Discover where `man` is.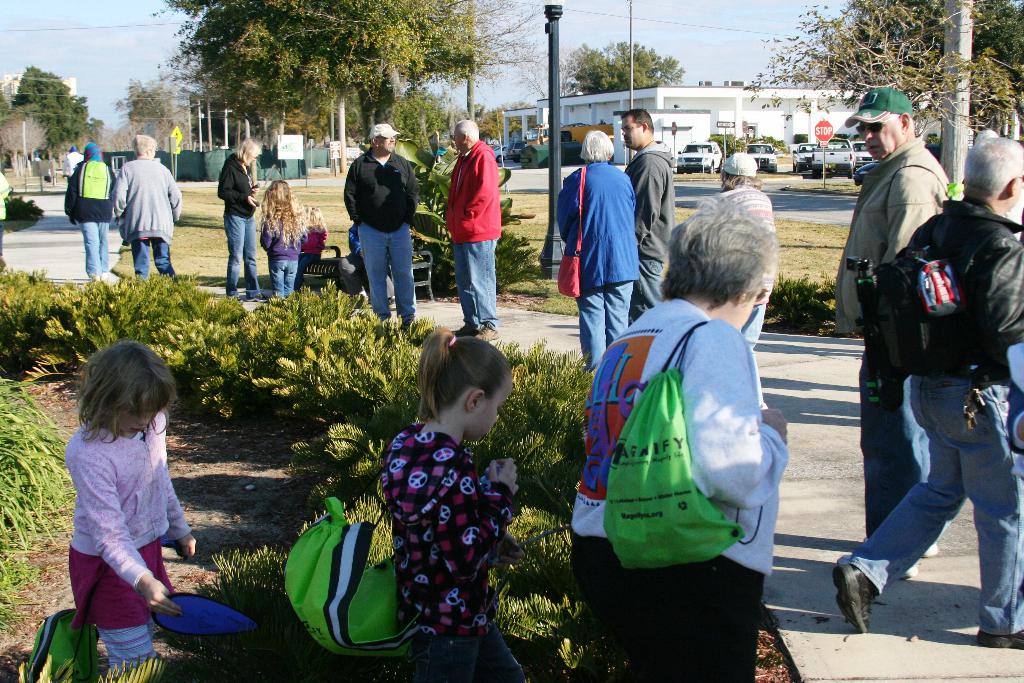
Discovered at {"left": 443, "top": 117, "right": 504, "bottom": 343}.
